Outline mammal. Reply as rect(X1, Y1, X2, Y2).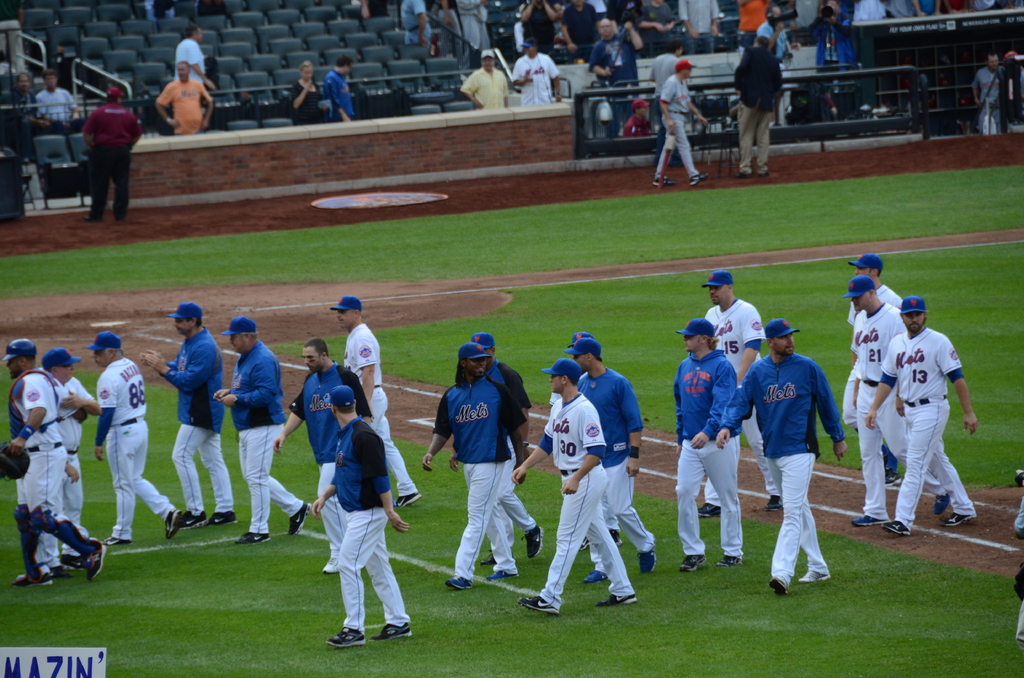
rect(733, 0, 771, 46).
